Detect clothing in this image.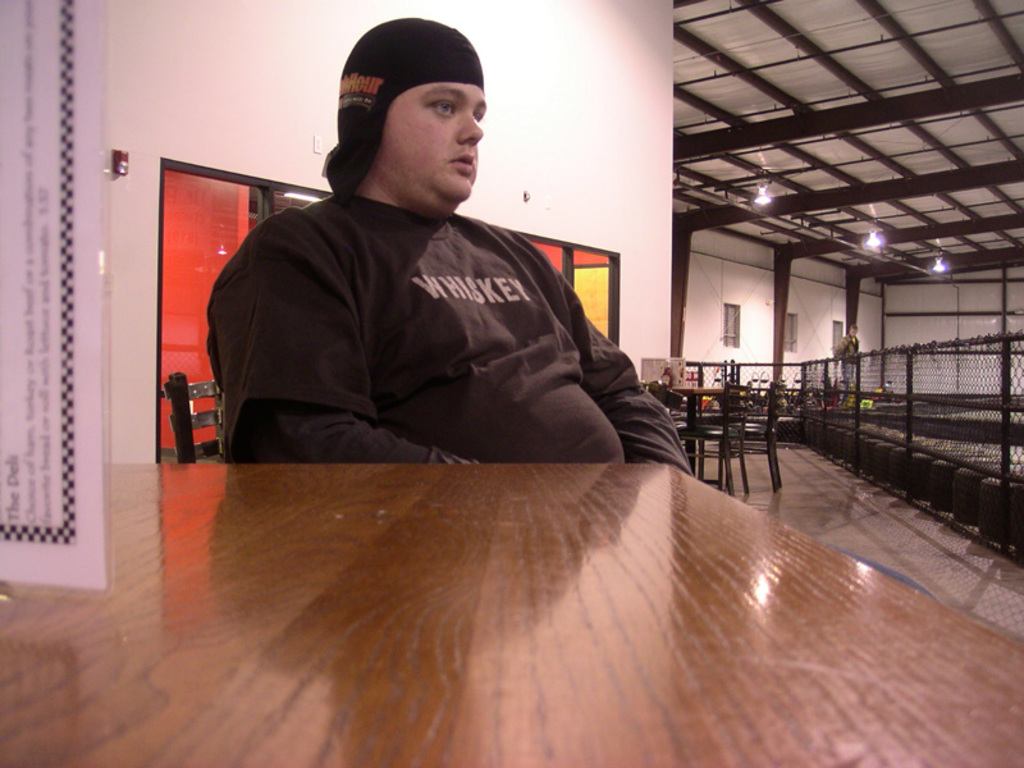
Detection: 201:188:696:471.
